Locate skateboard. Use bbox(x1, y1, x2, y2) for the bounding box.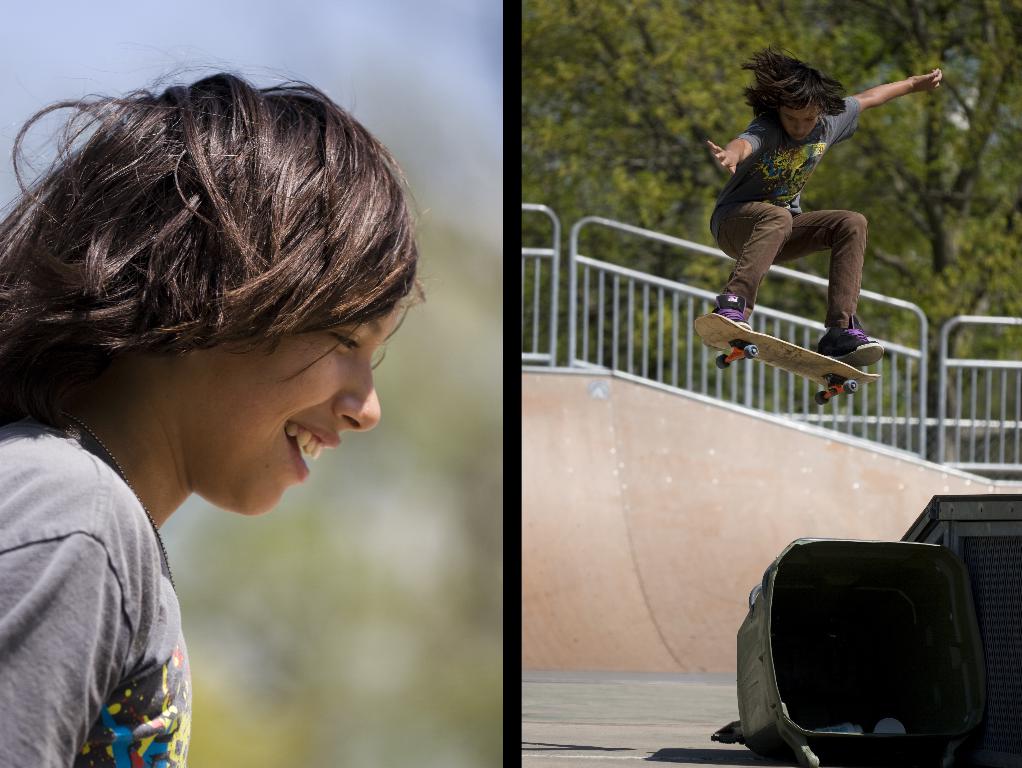
bbox(693, 311, 878, 406).
